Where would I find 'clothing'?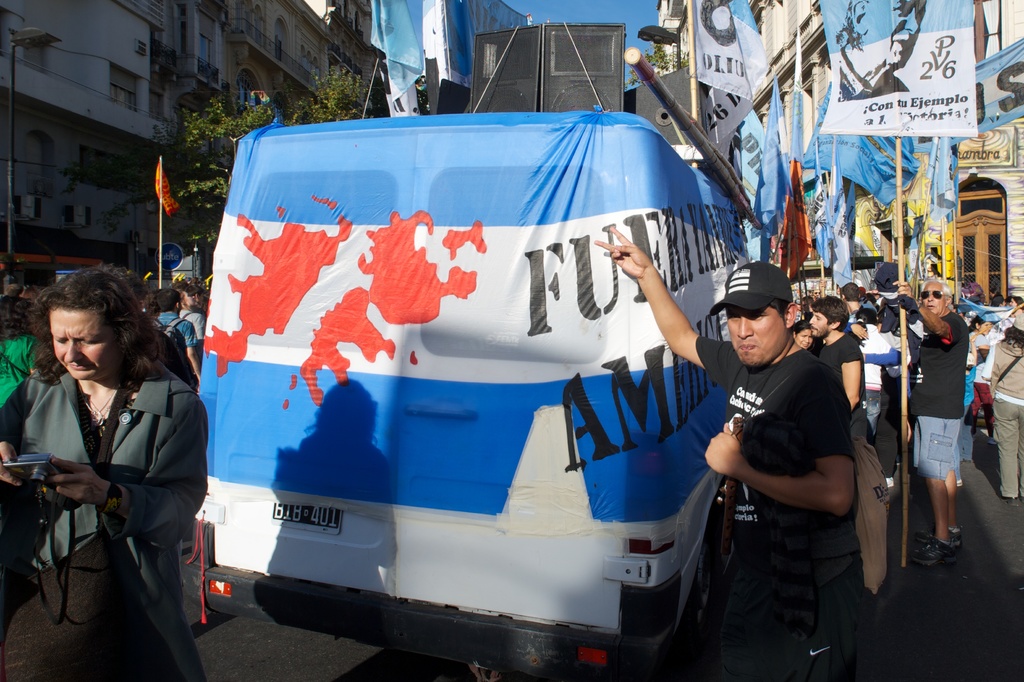
At bbox=(701, 290, 887, 662).
